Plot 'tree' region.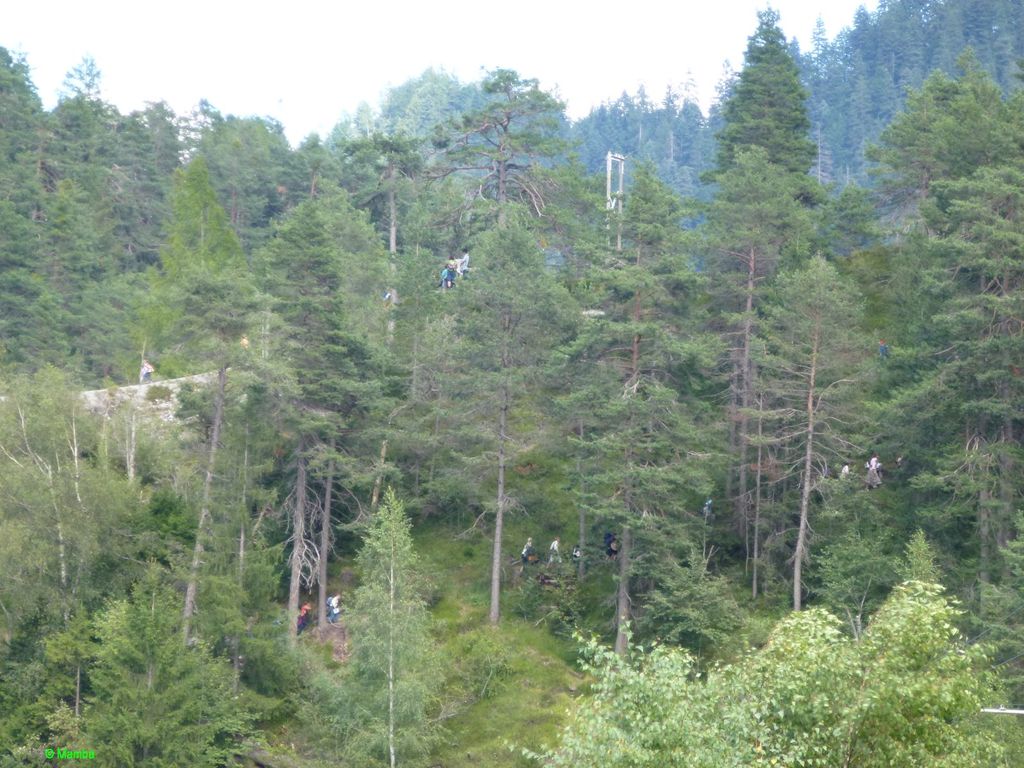
Plotted at BBox(724, 256, 885, 608).
